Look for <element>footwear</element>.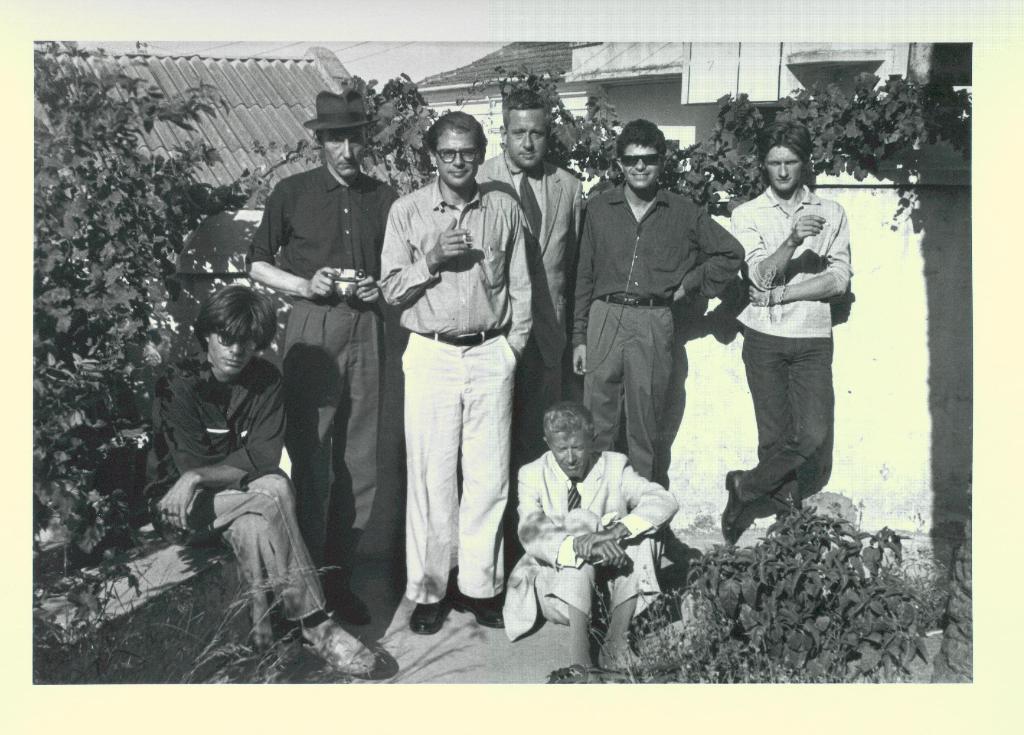
Found: {"x1": 449, "y1": 589, "x2": 504, "y2": 626}.
